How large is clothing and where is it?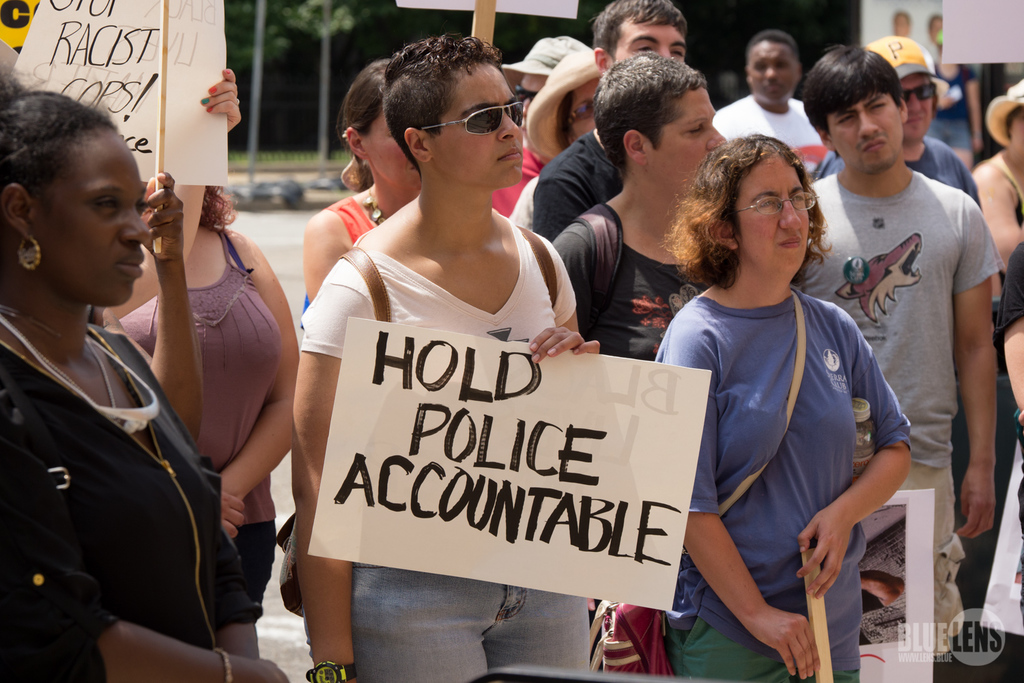
Bounding box: bbox=[672, 197, 900, 659].
